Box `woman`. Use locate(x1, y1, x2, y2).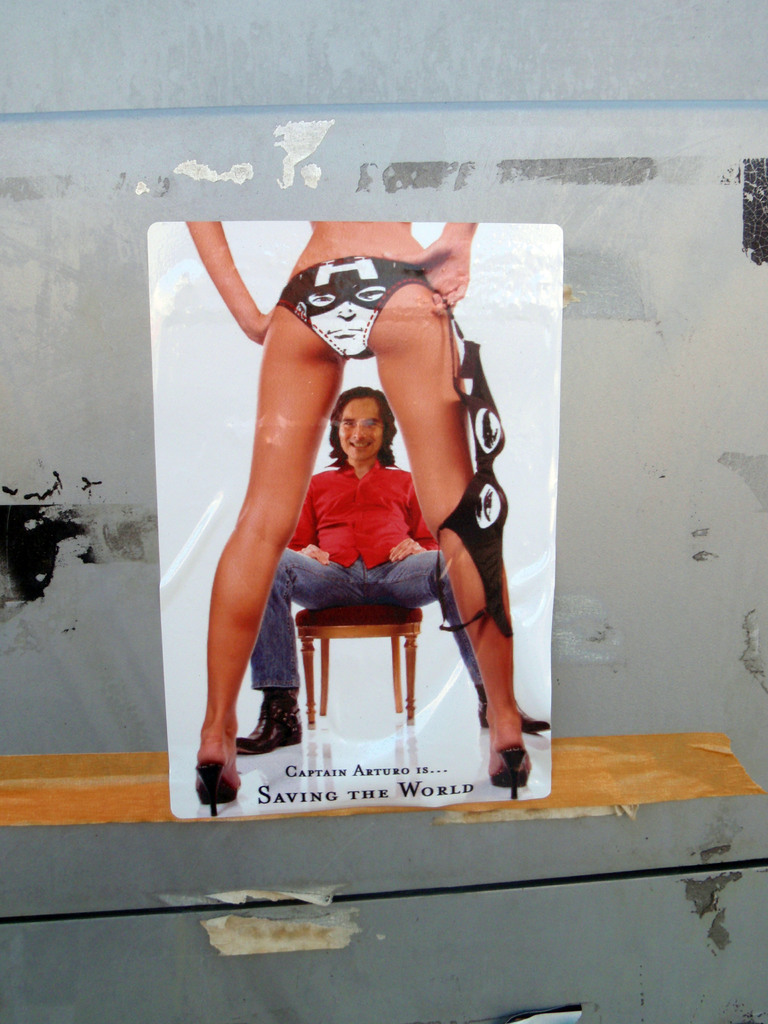
locate(192, 215, 566, 820).
